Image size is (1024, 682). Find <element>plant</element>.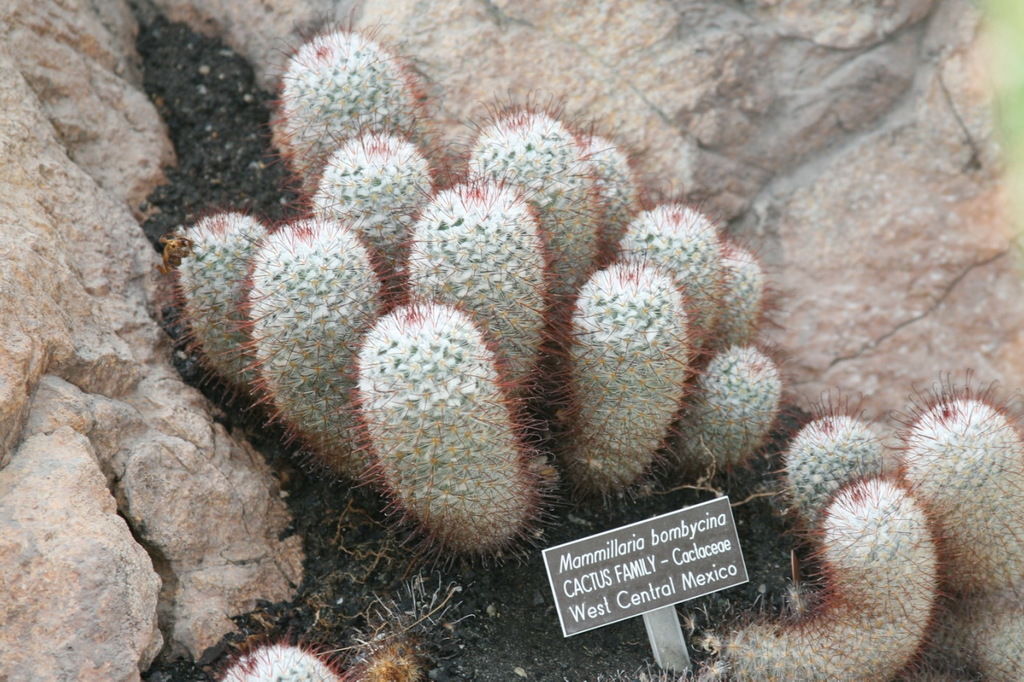
[779, 404, 890, 578].
